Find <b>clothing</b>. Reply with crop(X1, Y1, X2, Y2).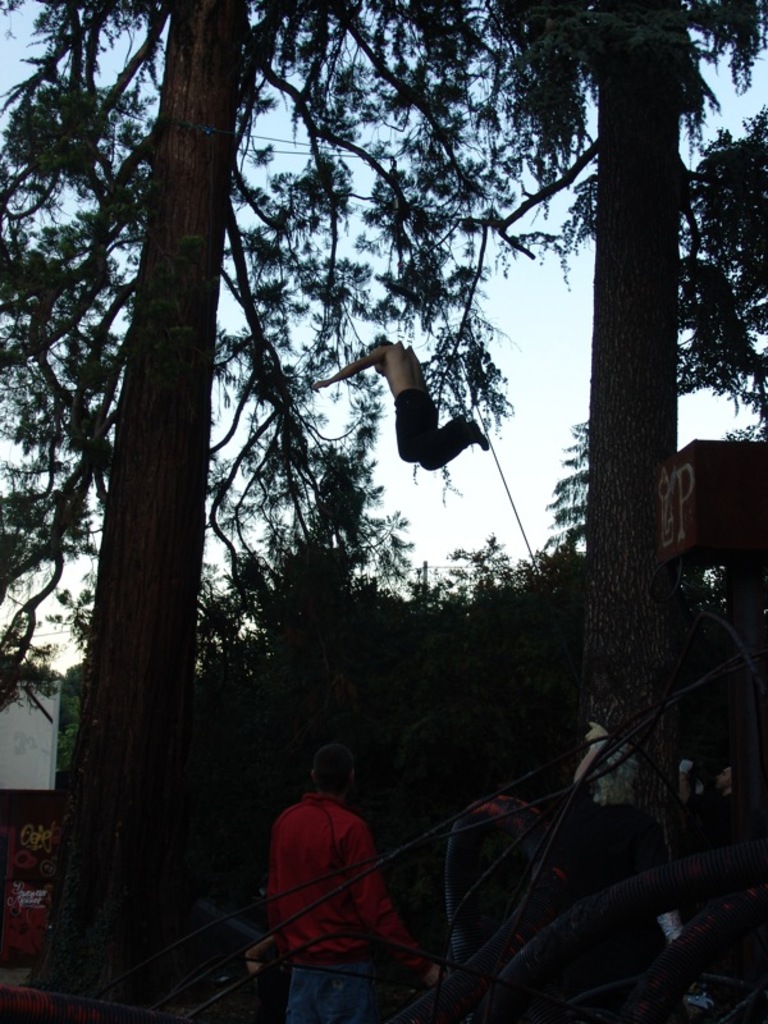
crop(392, 384, 480, 468).
